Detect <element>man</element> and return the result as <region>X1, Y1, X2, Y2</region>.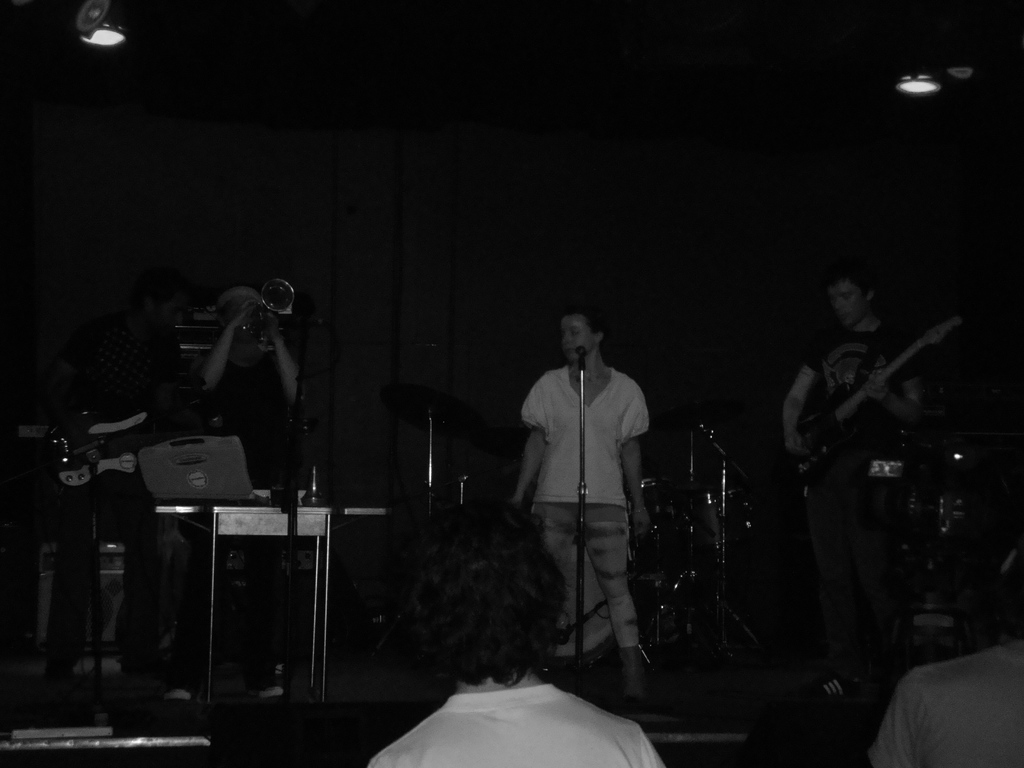
<region>181, 284, 314, 714</region>.
